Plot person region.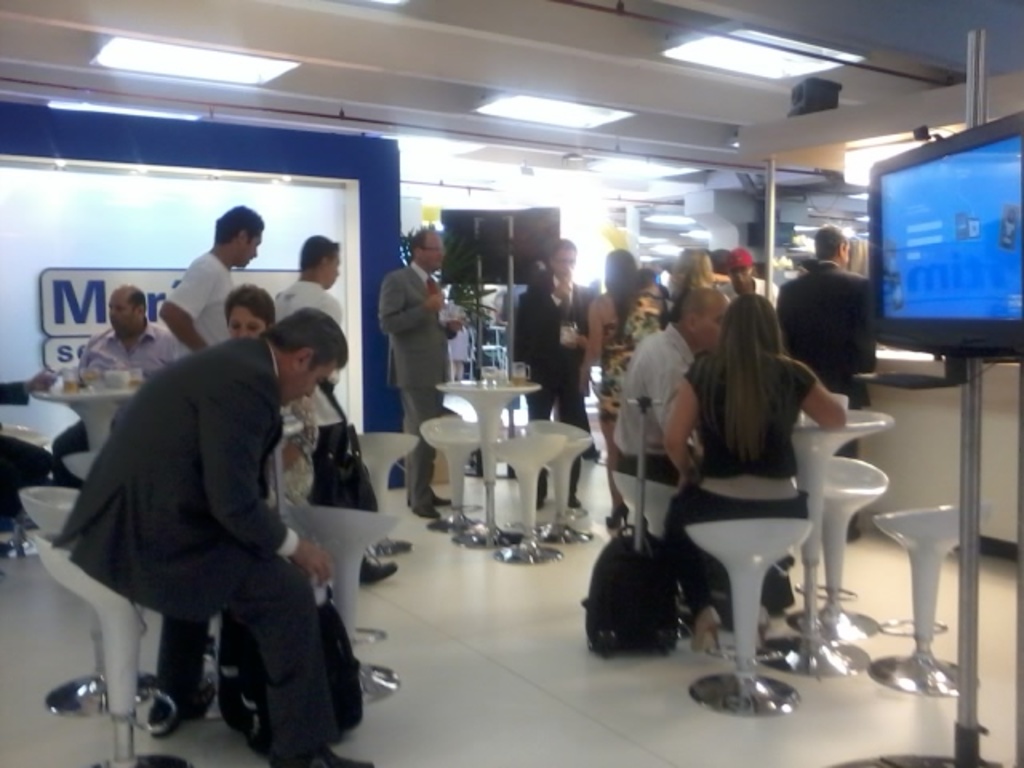
Plotted at bbox=(589, 243, 635, 520).
